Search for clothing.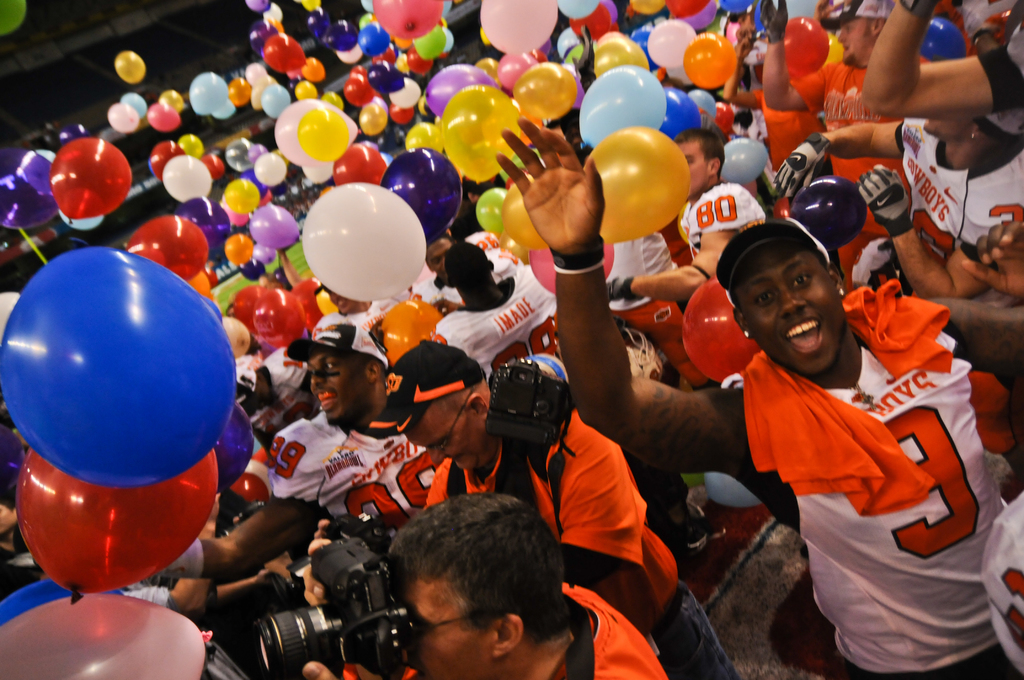
Found at detection(426, 407, 680, 617).
